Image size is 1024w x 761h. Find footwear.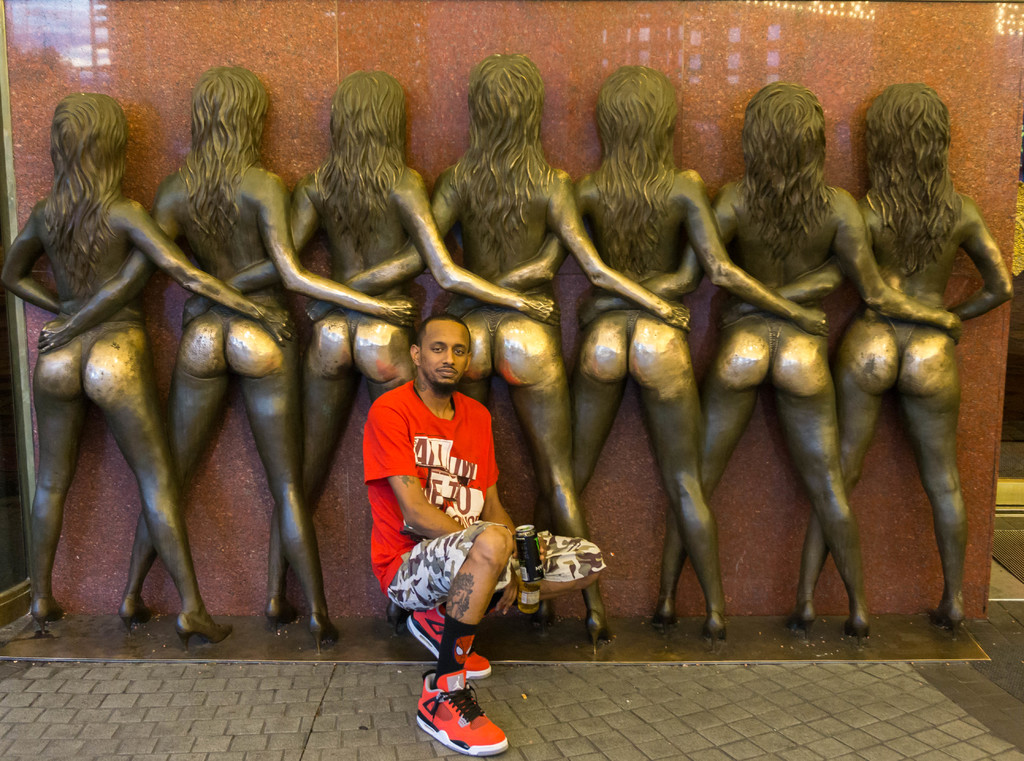
310, 610, 340, 652.
